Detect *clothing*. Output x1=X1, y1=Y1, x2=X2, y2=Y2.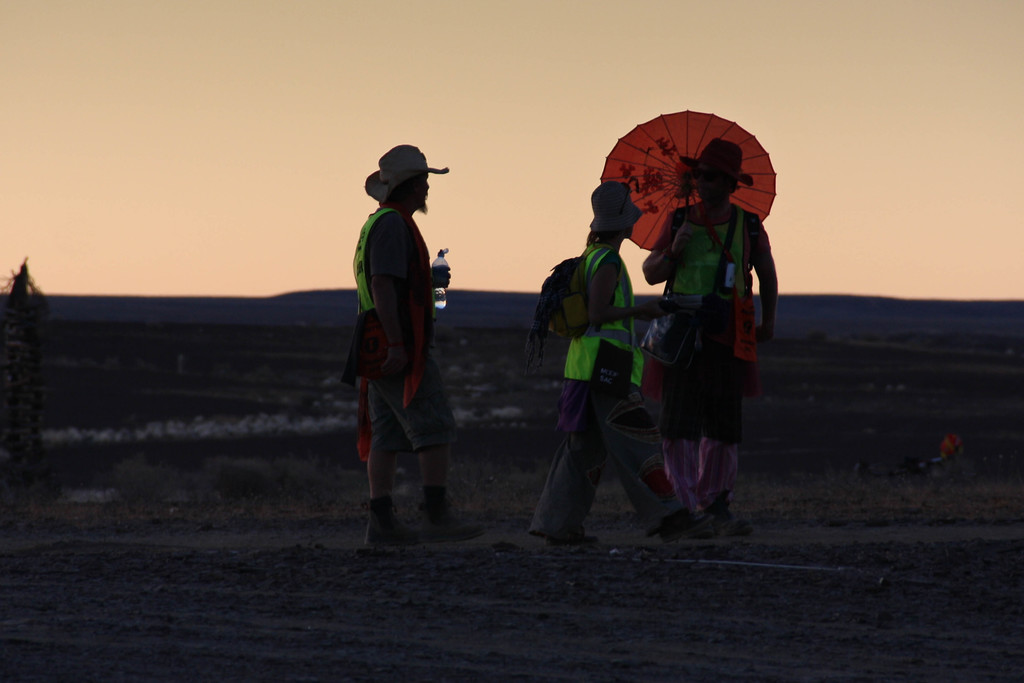
x1=515, y1=238, x2=677, y2=543.
